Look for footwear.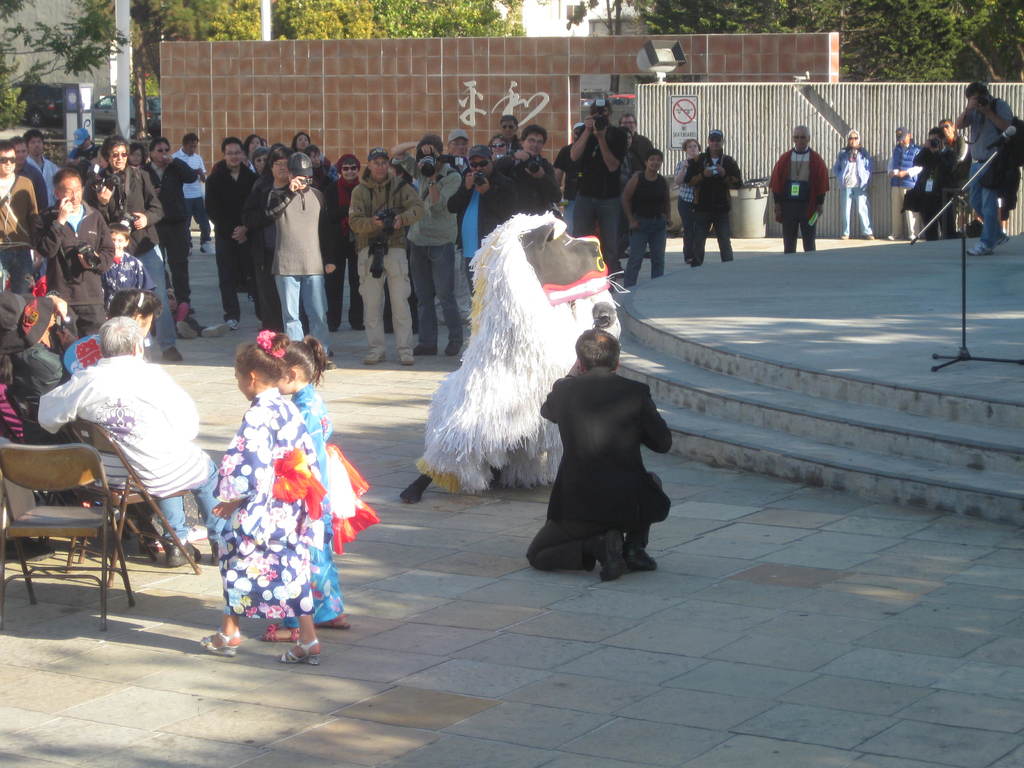
Found: BBox(158, 541, 204, 573).
